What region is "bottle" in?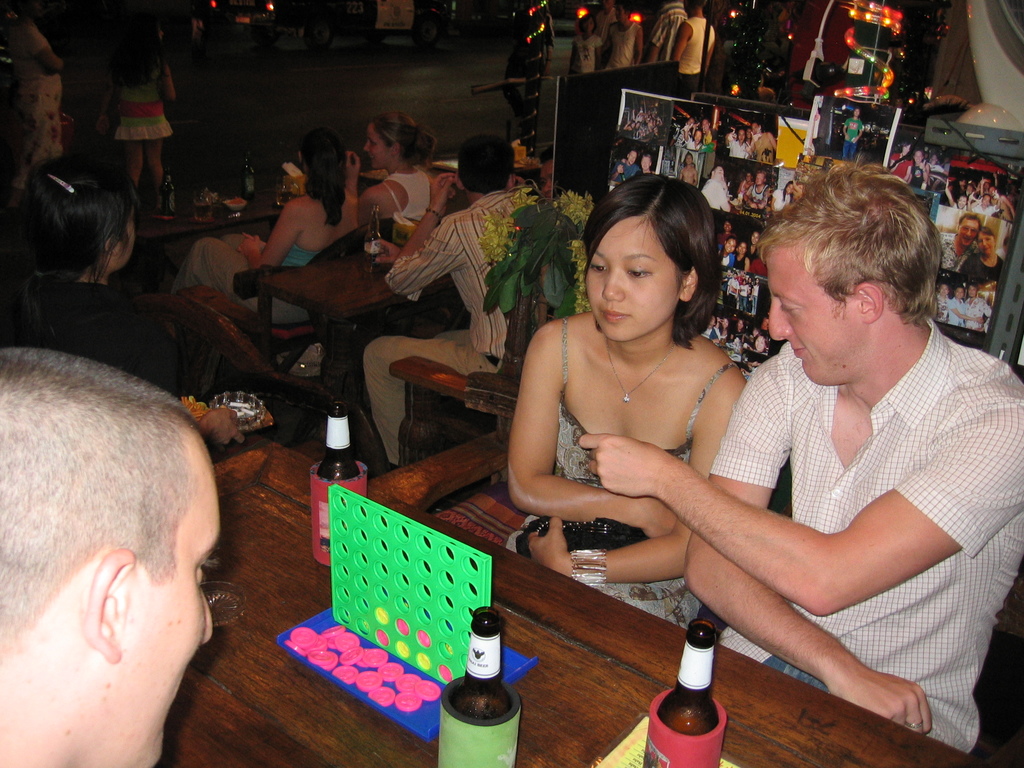
crop(191, 188, 209, 225).
